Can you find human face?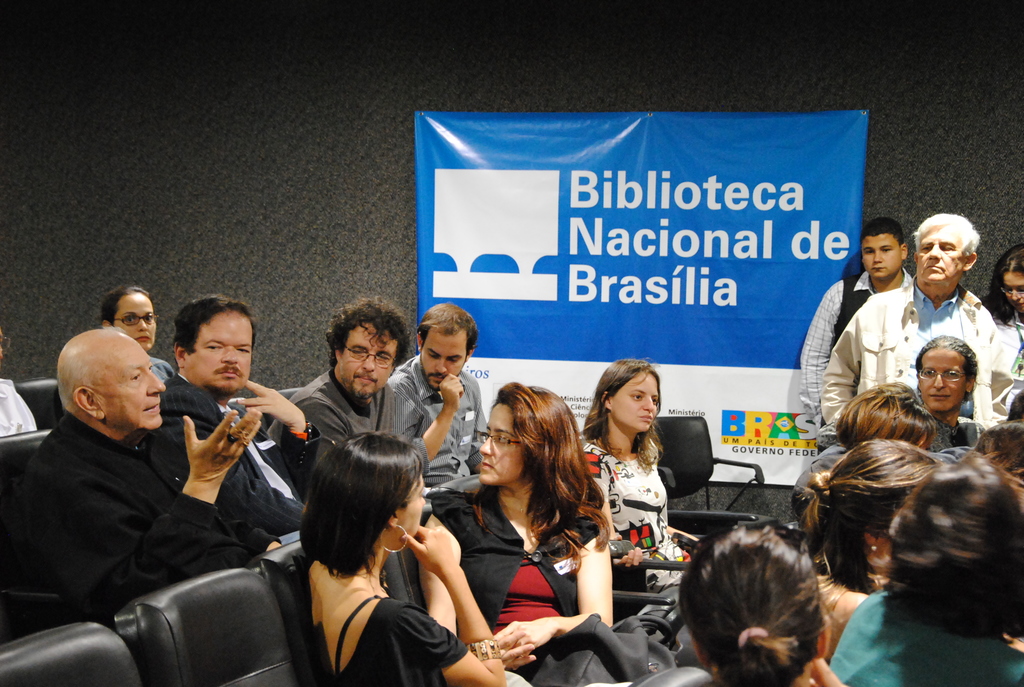
Yes, bounding box: left=188, top=319, right=252, bottom=393.
